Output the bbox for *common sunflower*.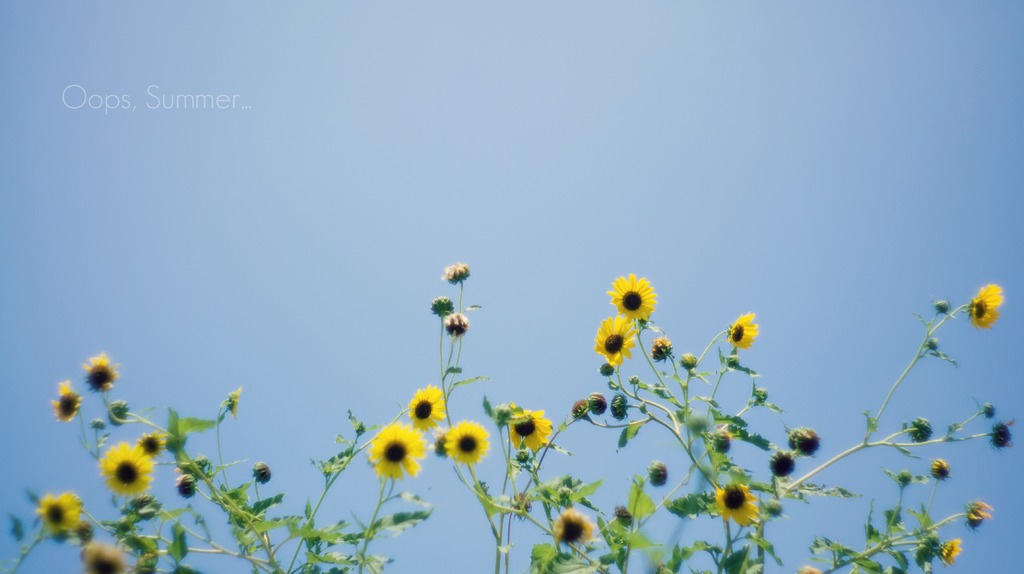
region(35, 494, 85, 538).
